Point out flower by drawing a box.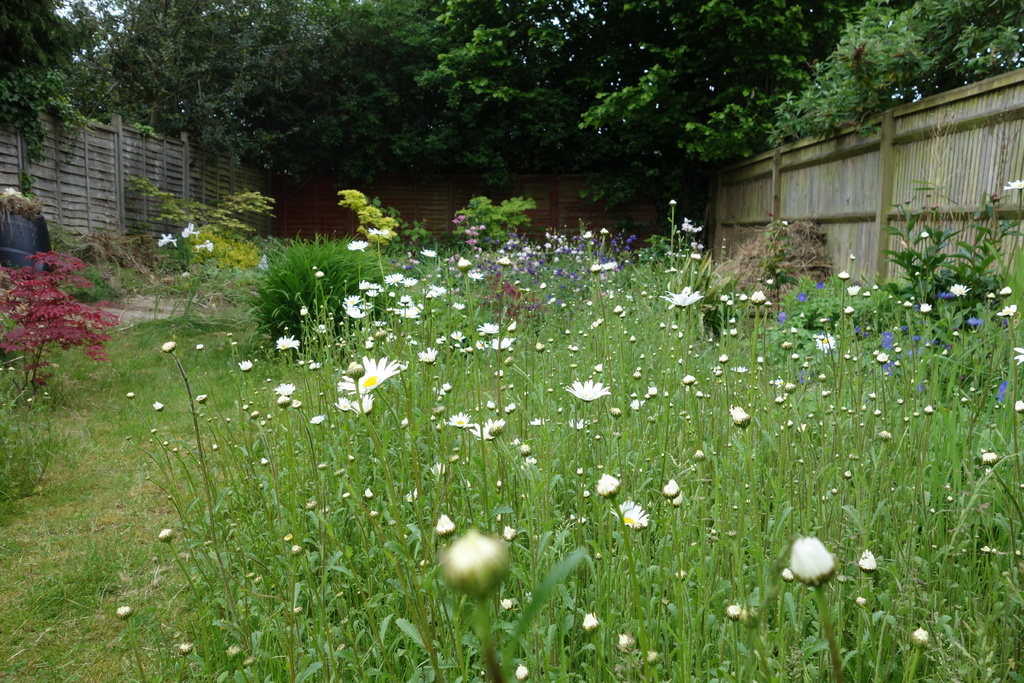
bbox=[726, 603, 744, 623].
